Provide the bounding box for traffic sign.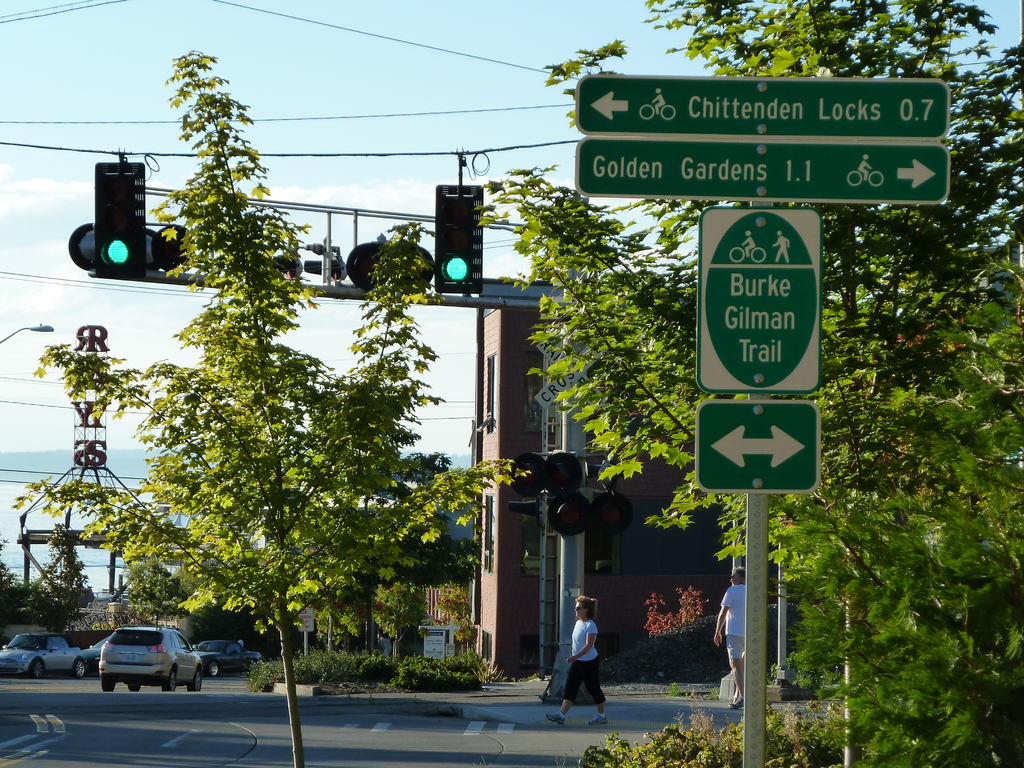
bbox(435, 183, 482, 298).
